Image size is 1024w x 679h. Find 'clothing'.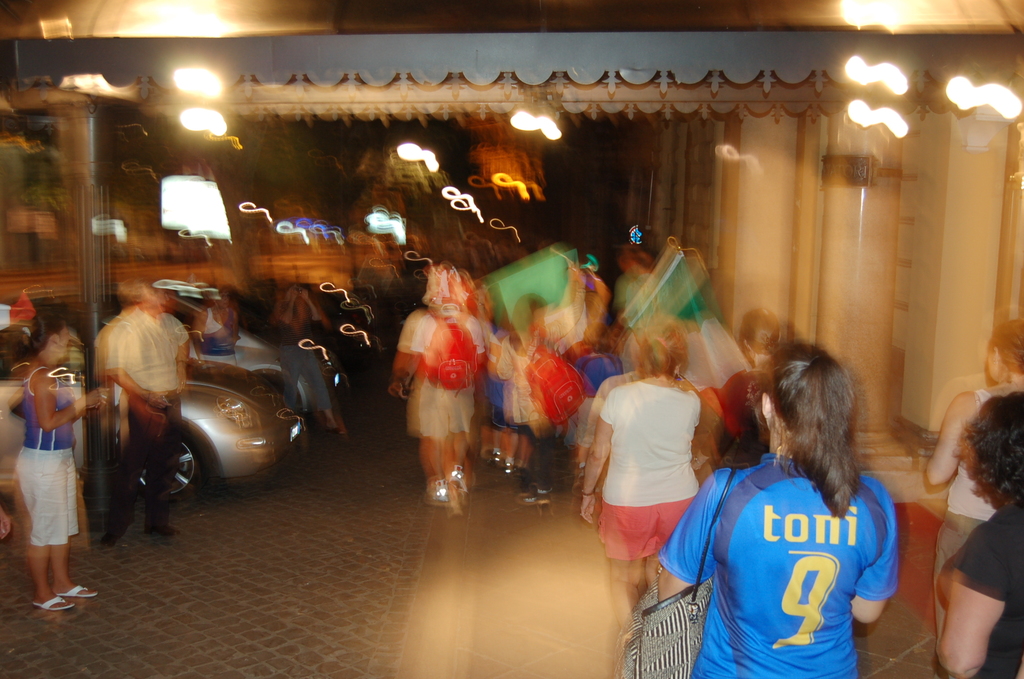
locate(18, 369, 76, 455).
